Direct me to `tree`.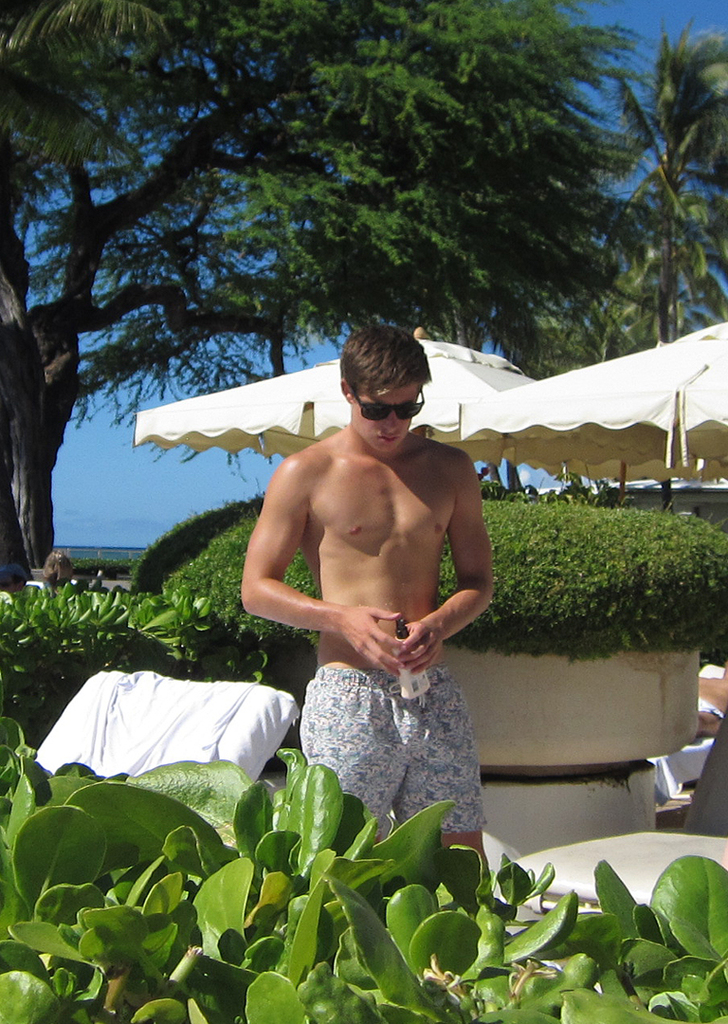
Direction: x1=562, y1=34, x2=714, y2=319.
